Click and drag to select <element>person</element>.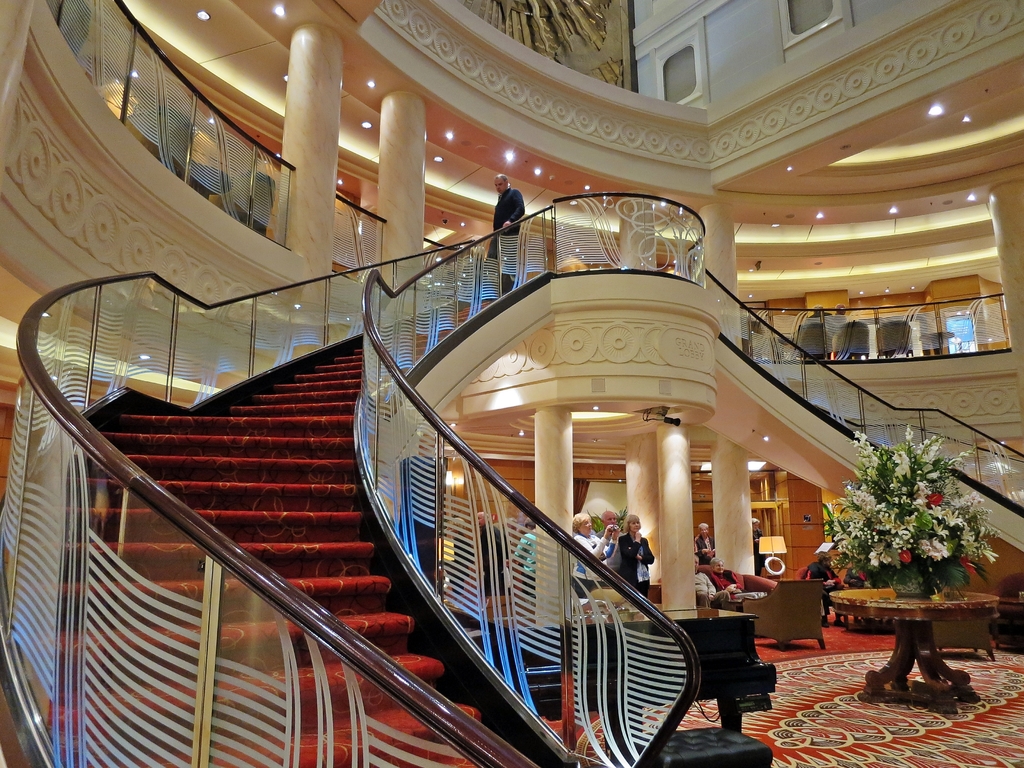
Selection: select_region(750, 517, 770, 574).
